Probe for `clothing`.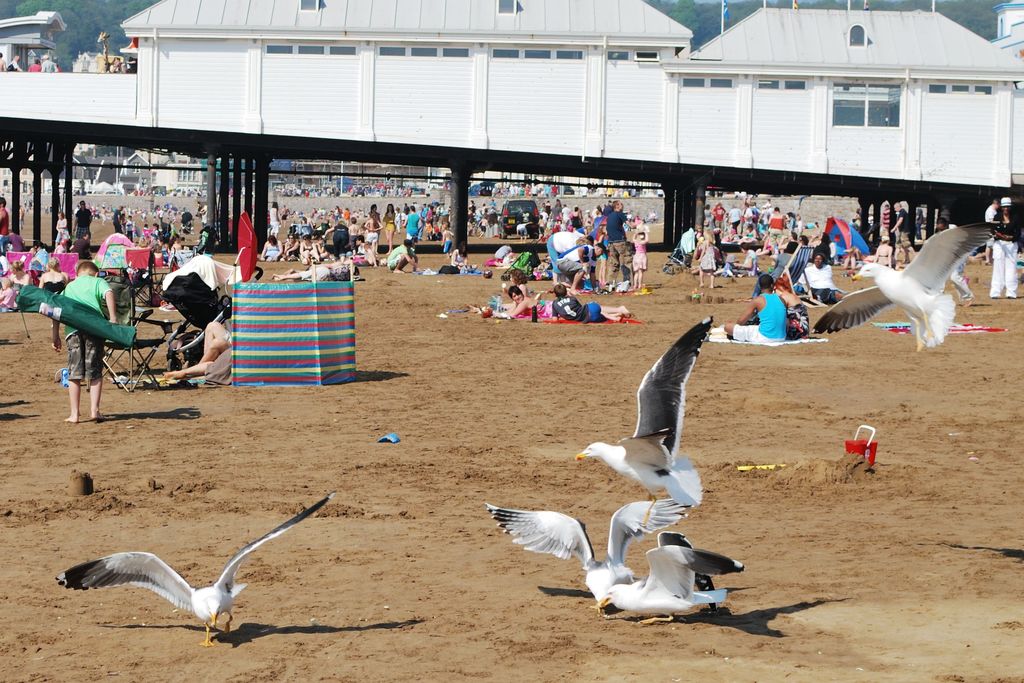
Probe result: 298, 265, 360, 281.
